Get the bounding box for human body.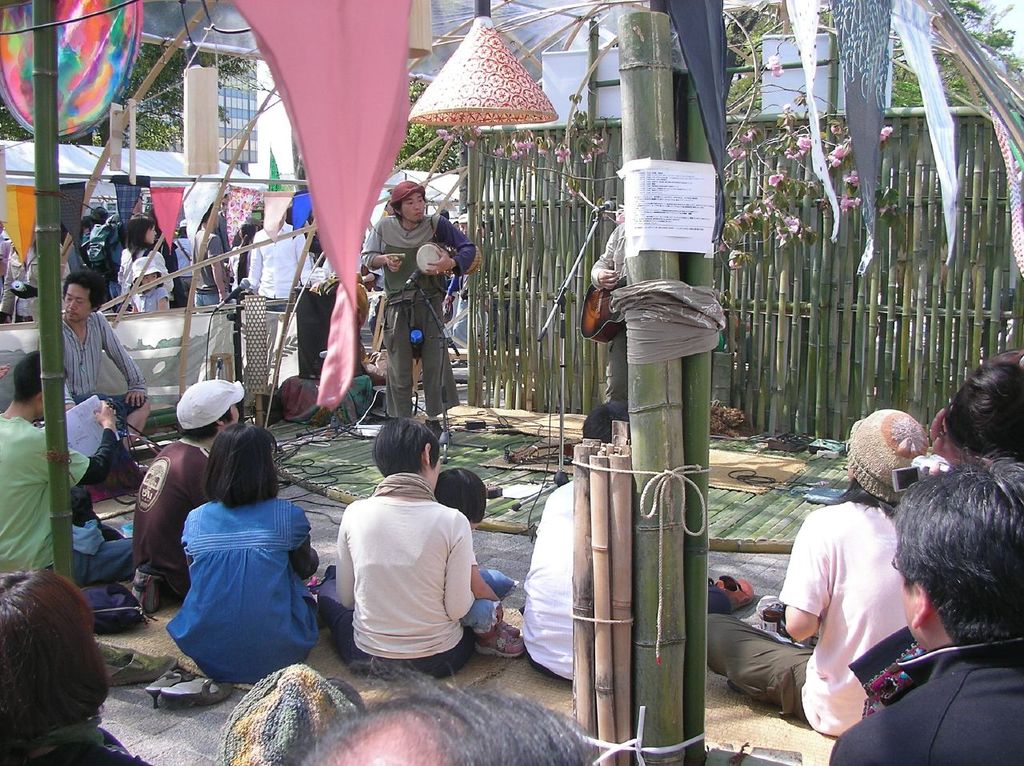
bbox=[324, 466, 485, 678].
